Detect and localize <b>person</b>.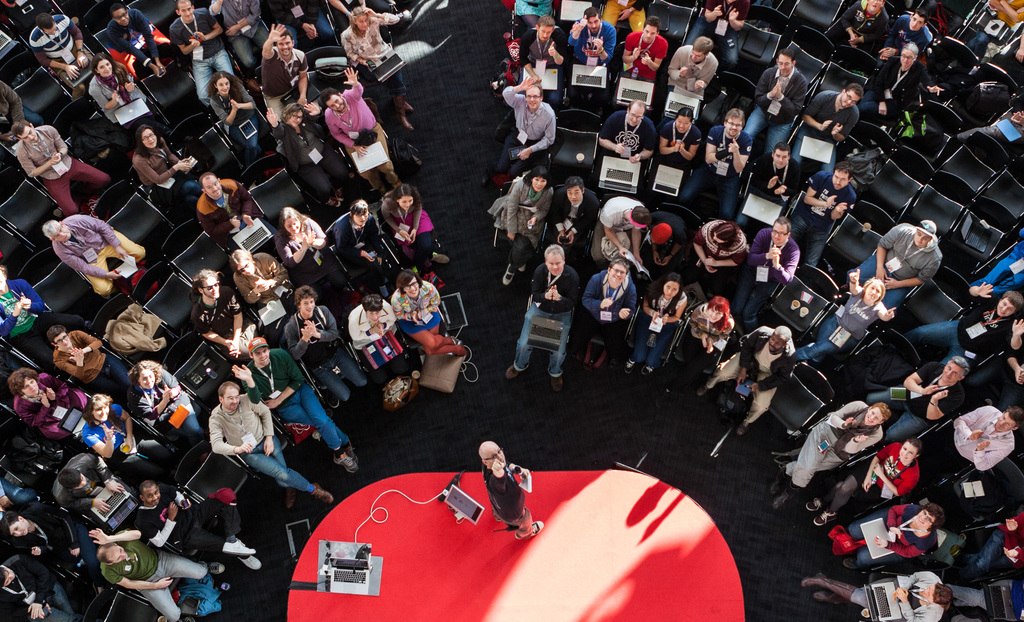
Localized at x1=862 y1=220 x2=945 y2=314.
